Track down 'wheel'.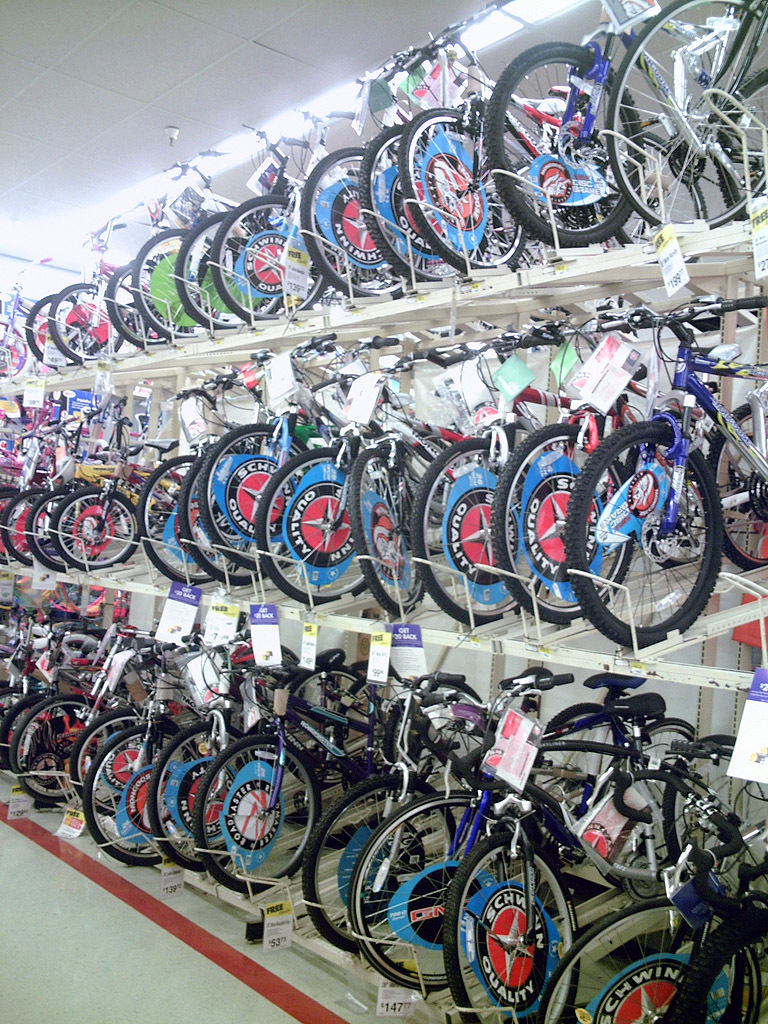
Tracked to (x1=488, y1=419, x2=635, y2=628).
